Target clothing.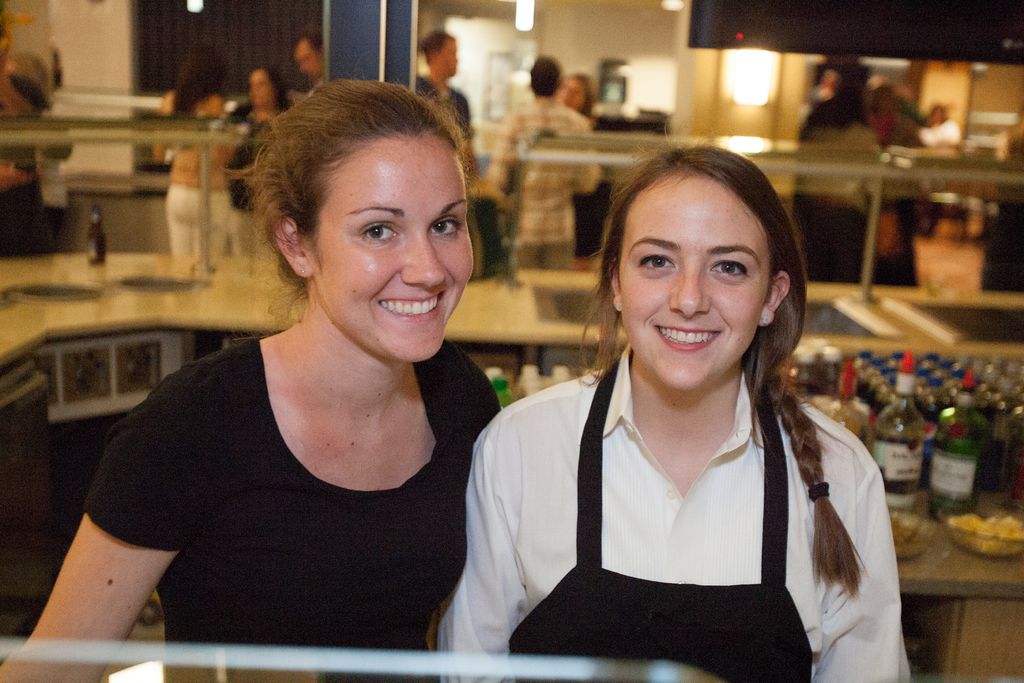
Target region: (416,81,476,144).
